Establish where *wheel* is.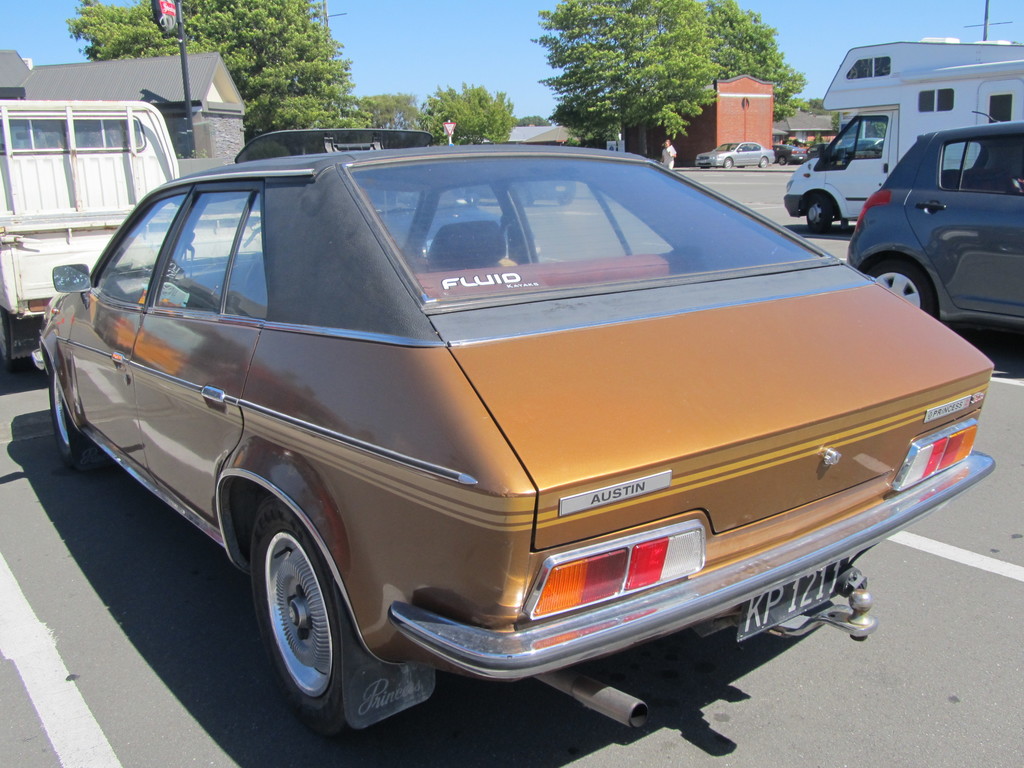
Established at (x1=237, y1=497, x2=356, y2=728).
